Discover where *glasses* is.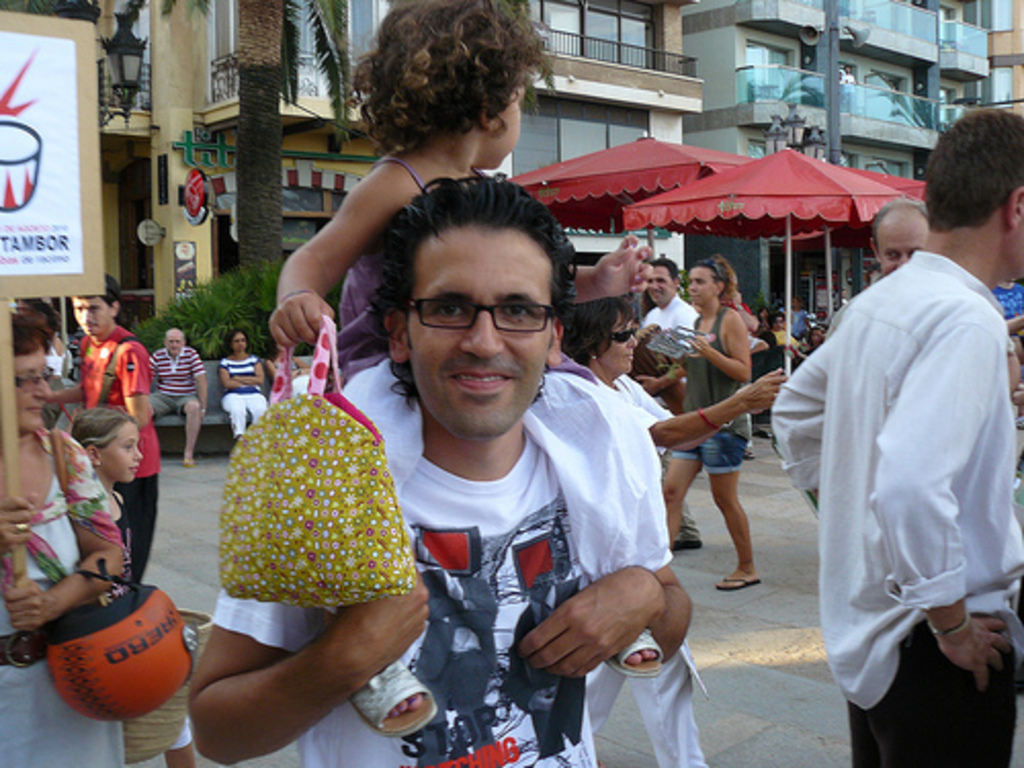
Discovered at <bbox>387, 289, 559, 344</bbox>.
